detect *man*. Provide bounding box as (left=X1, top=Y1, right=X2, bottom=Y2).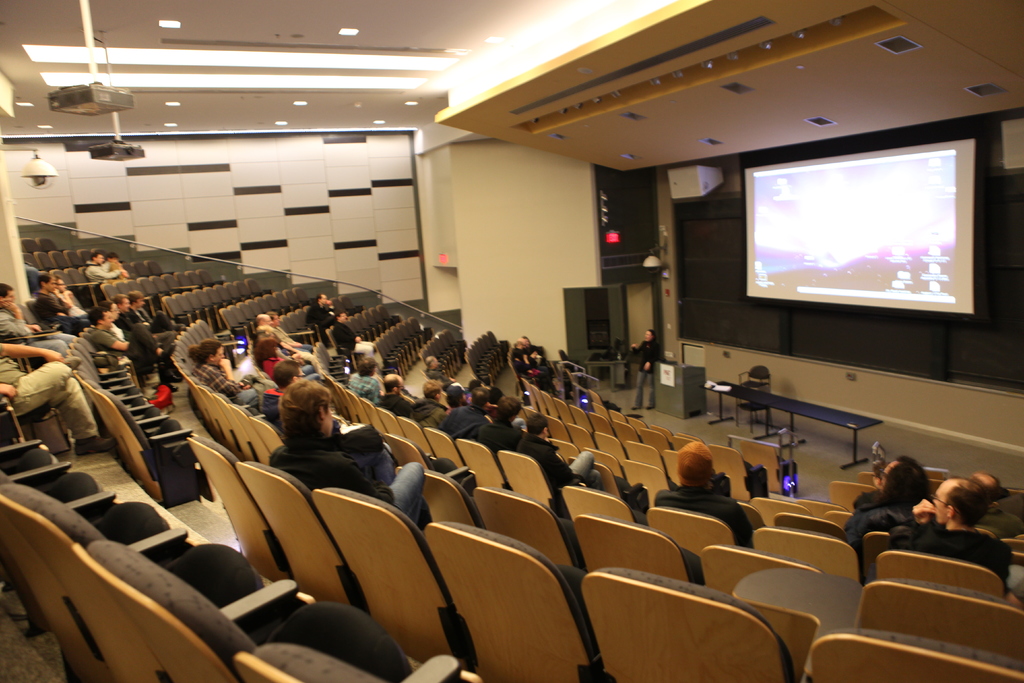
(left=504, top=344, right=557, bottom=395).
